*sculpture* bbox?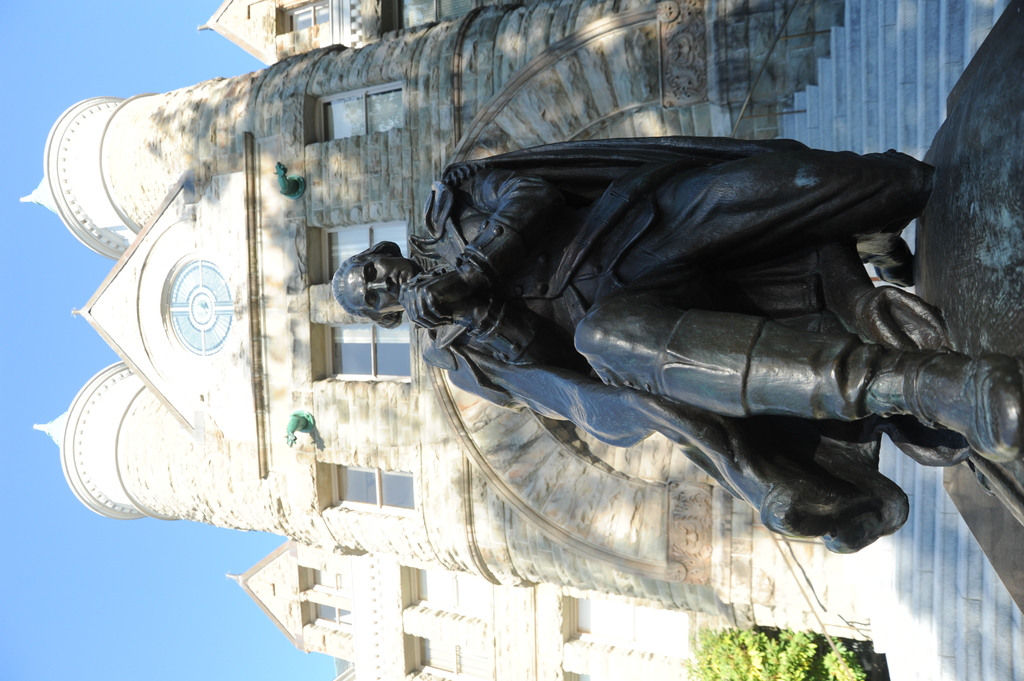
(329, 99, 966, 628)
